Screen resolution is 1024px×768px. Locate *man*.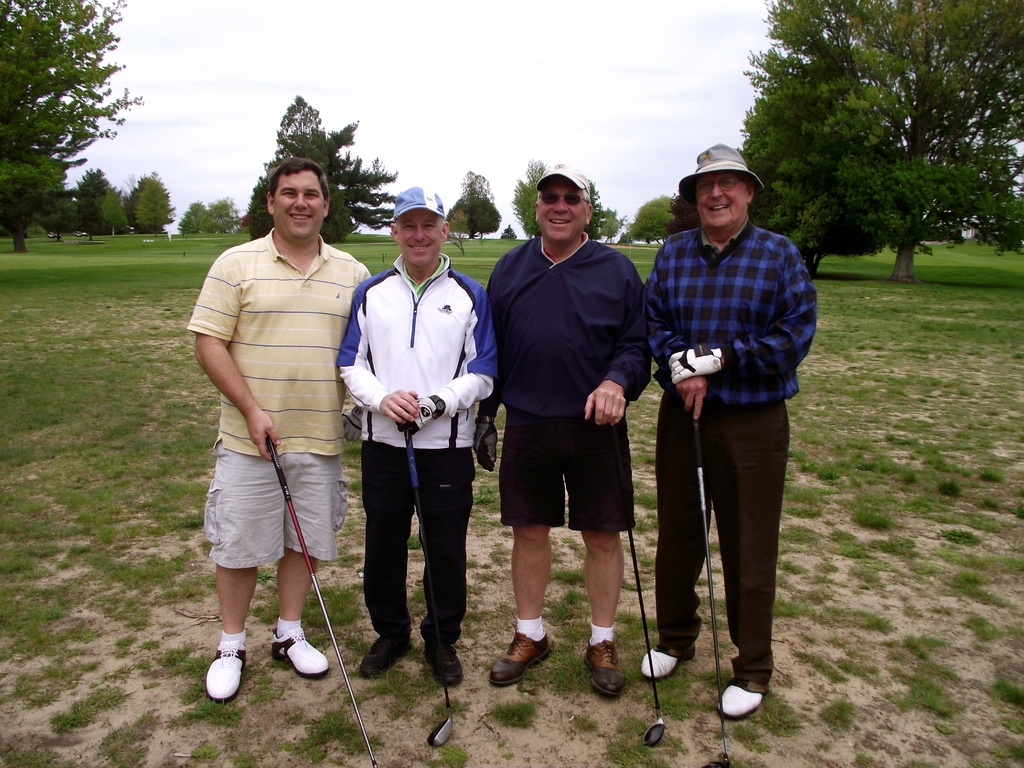
pyautogui.locateOnScreen(335, 188, 499, 691).
